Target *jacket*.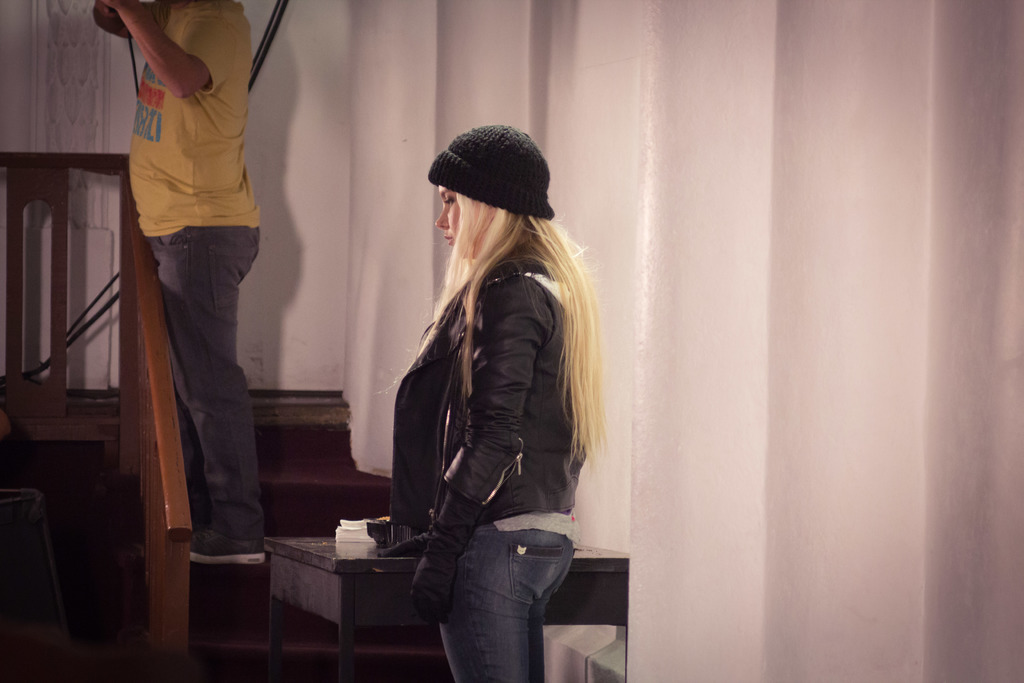
Target region: {"x1": 376, "y1": 184, "x2": 550, "y2": 570}.
